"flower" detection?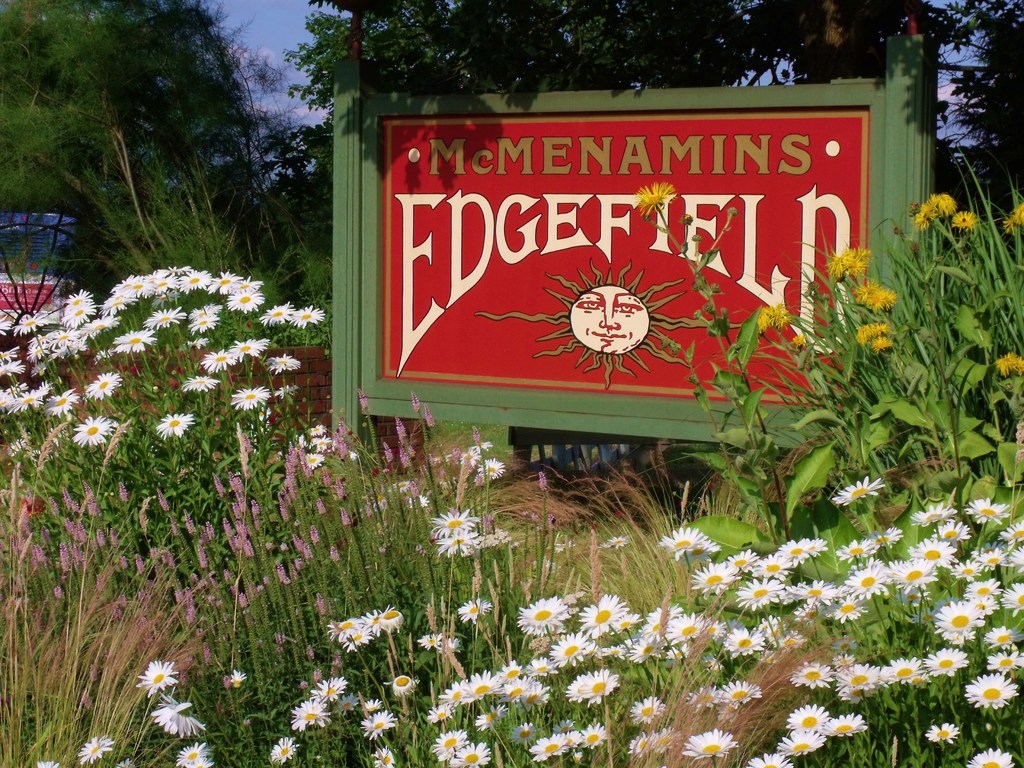
pyautogui.locateOnScreen(912, 202, 937, 228)
